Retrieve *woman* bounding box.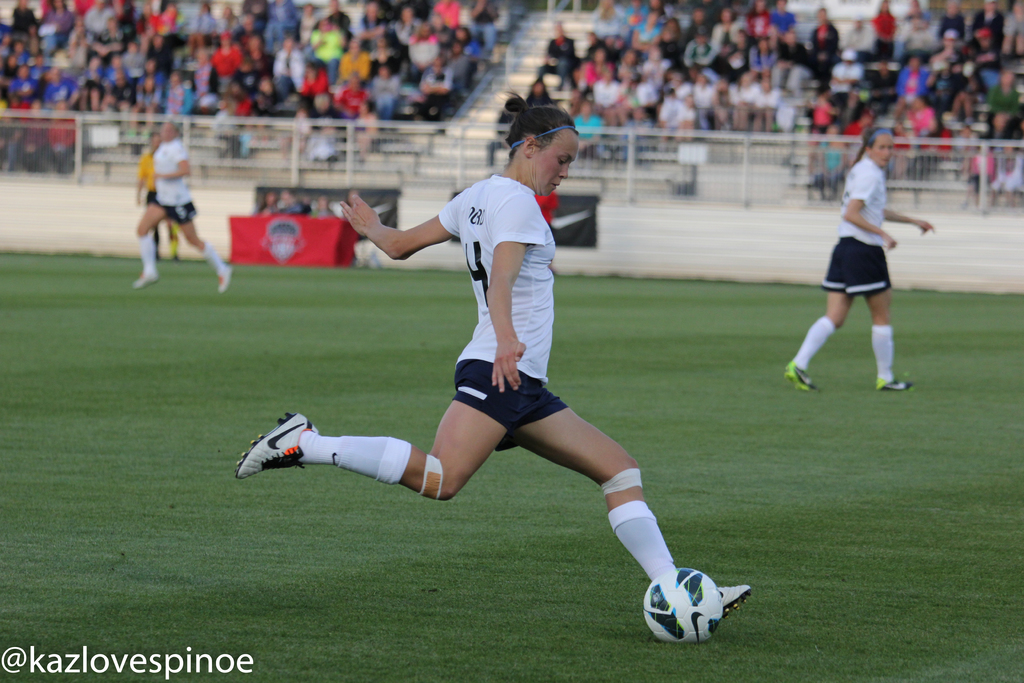
Bounding box: l=292, t=124, r=733, b=661.
